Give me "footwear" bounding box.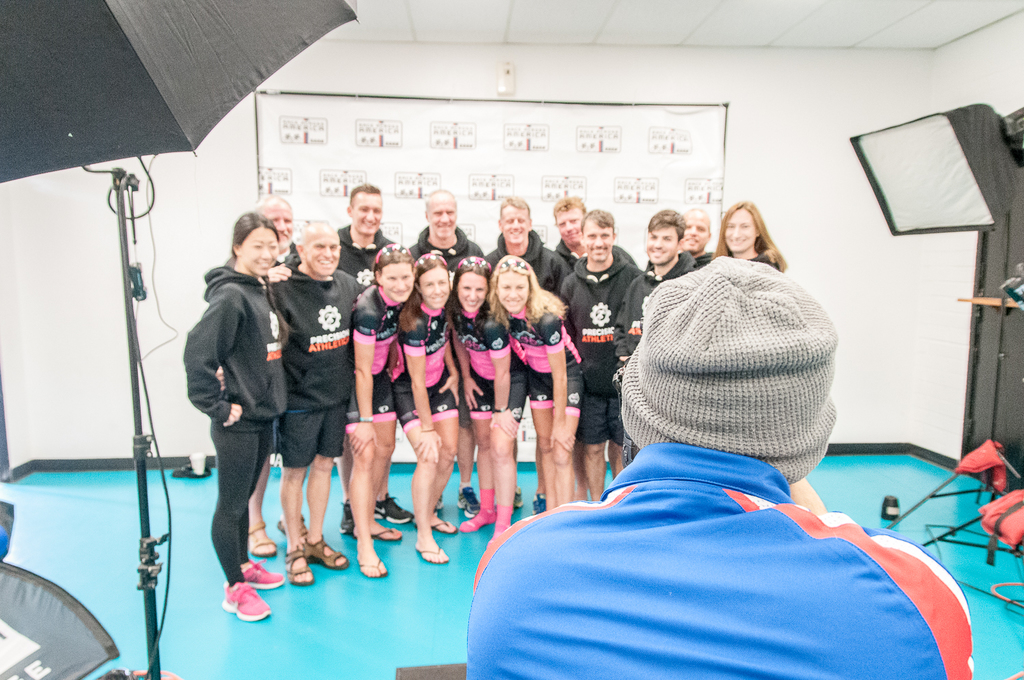
429,495,444,511.
